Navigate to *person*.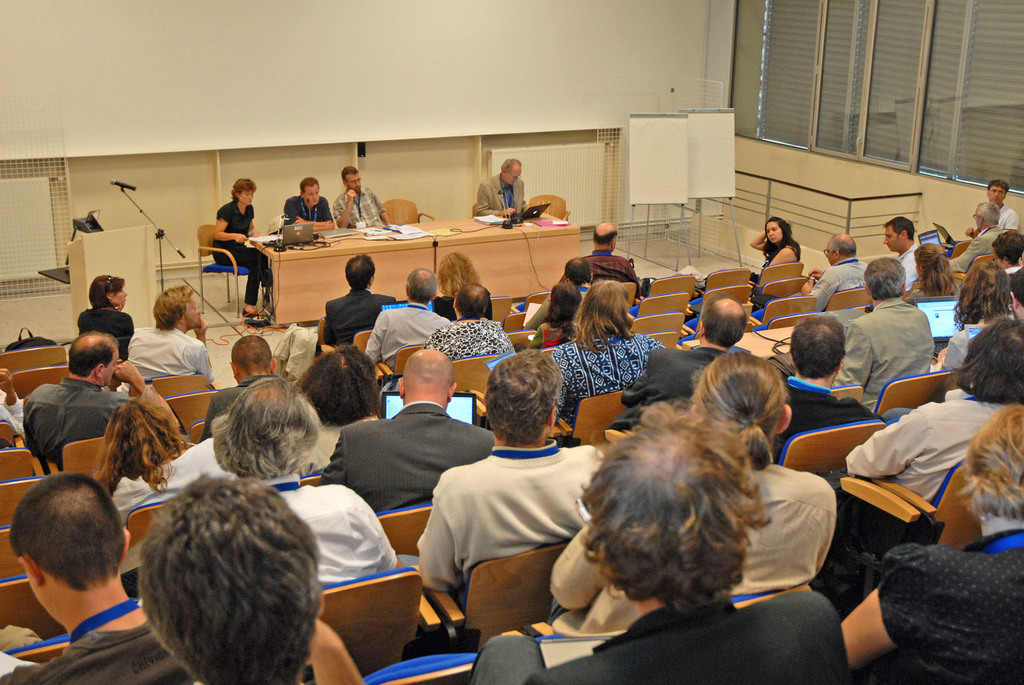
Navigation target: (989,226,1023,275).
